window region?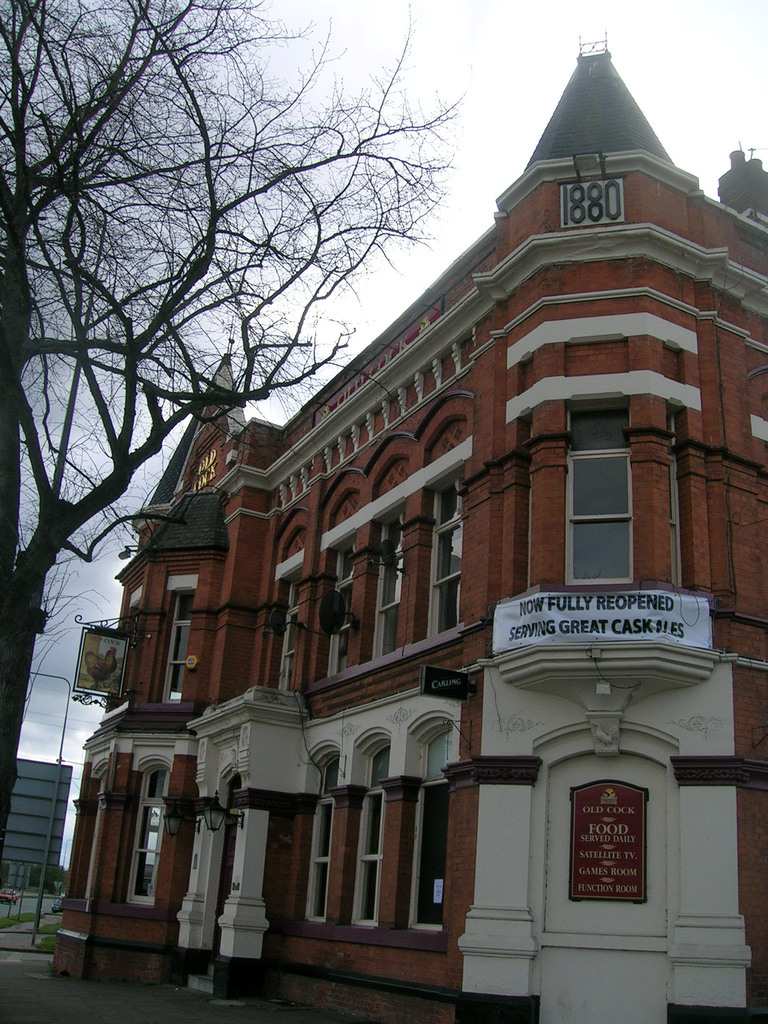
bbox(558, 382, 657, 597)
